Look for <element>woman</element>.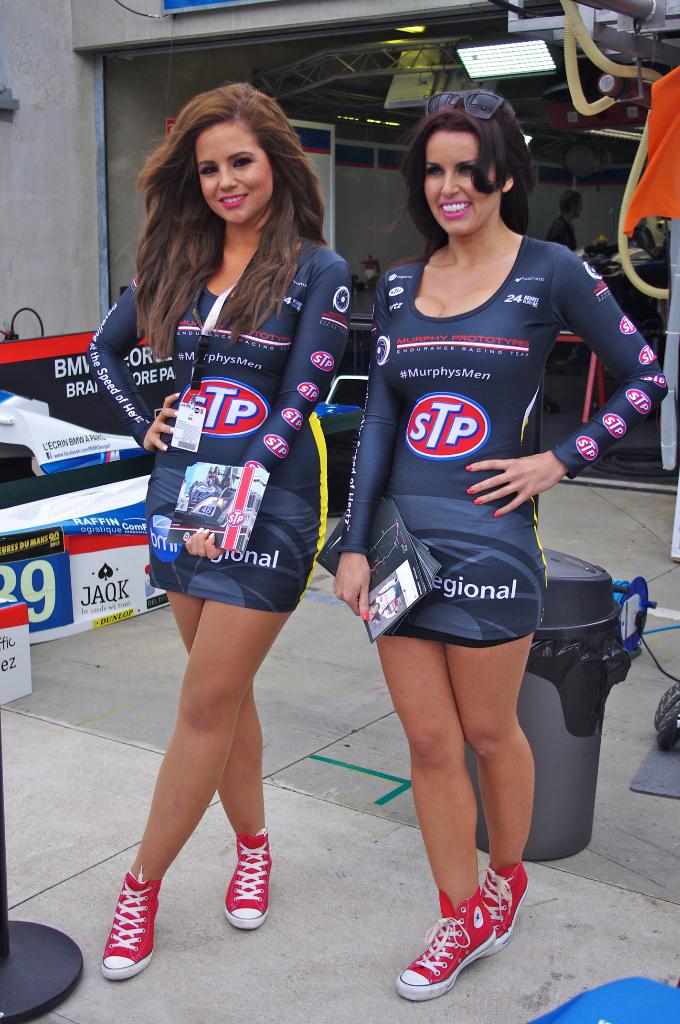
Found: 327 108 610 958.
